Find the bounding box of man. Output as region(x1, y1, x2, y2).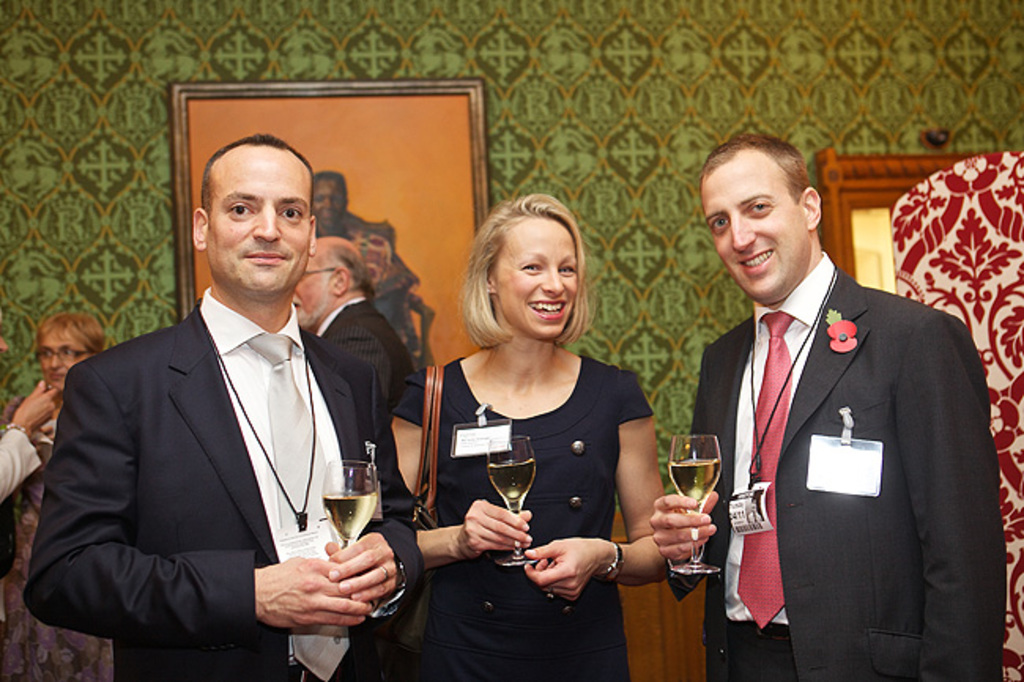
region(22, 129, 425, 680).
